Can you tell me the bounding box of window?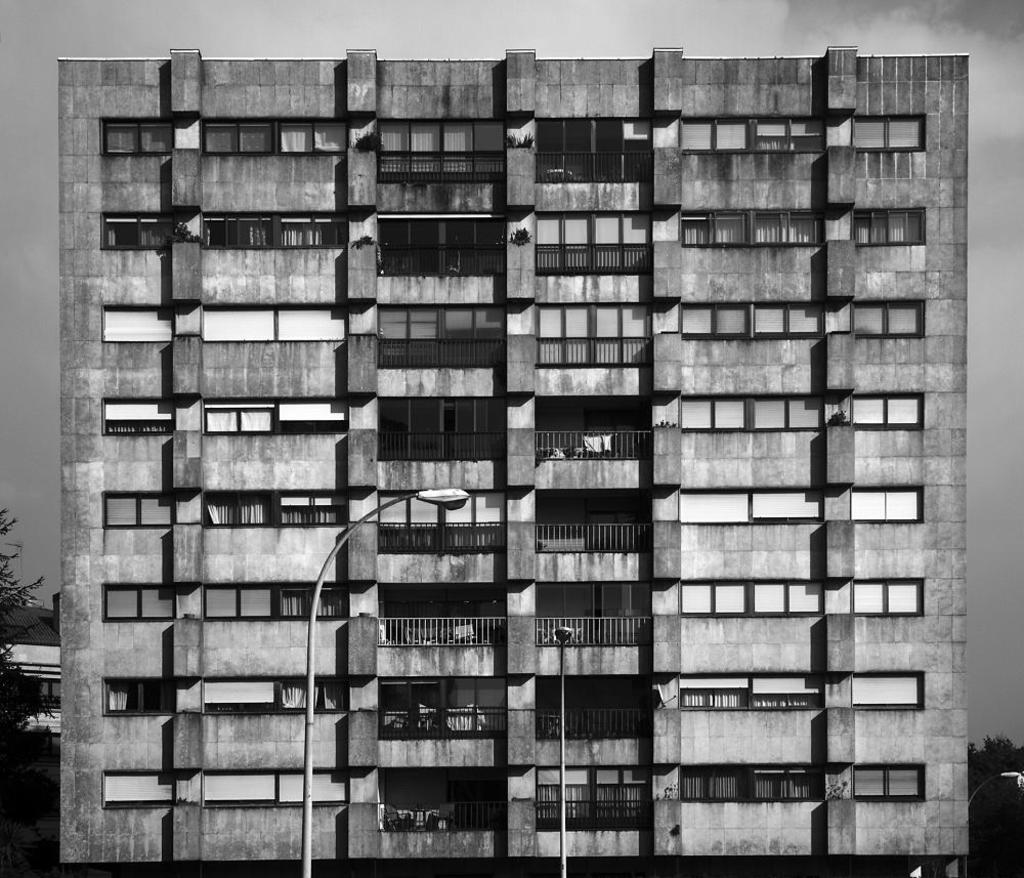
region(102, 584, 176, 621).
